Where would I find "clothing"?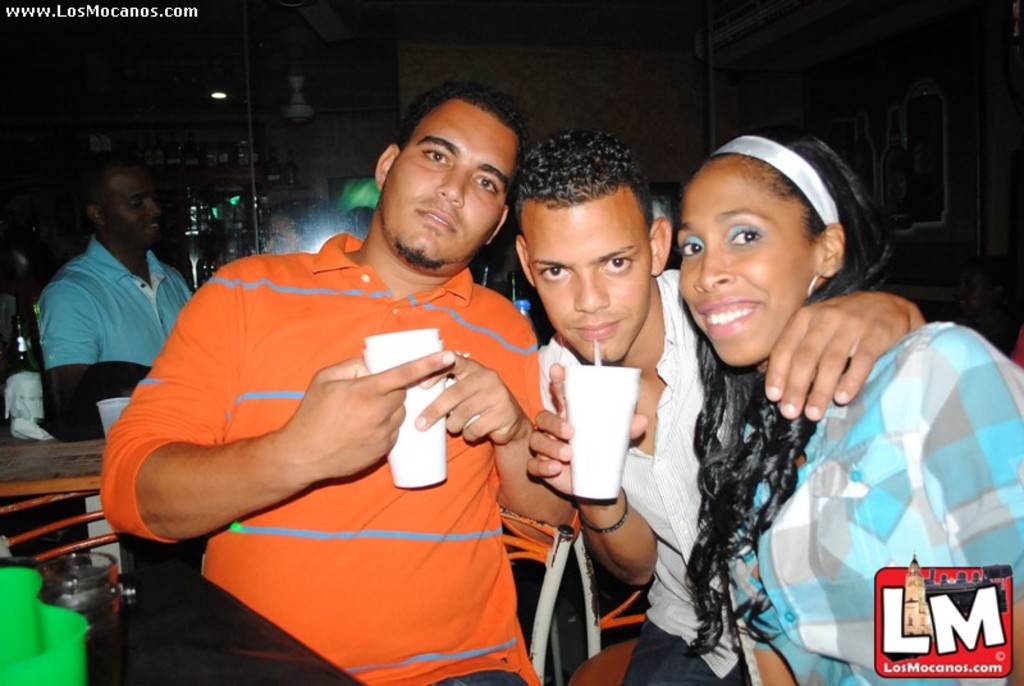
At (x1=538, y1=267, x2=754, y2=685).
